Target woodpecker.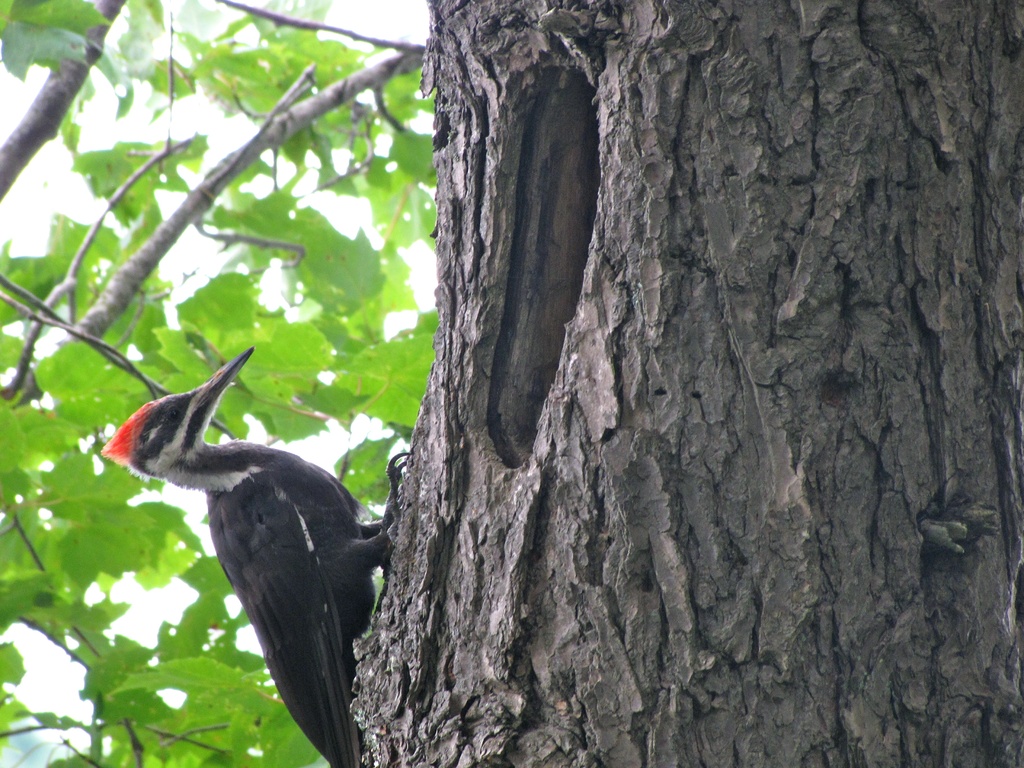
Target region: box(99, 346, 414, 767).
